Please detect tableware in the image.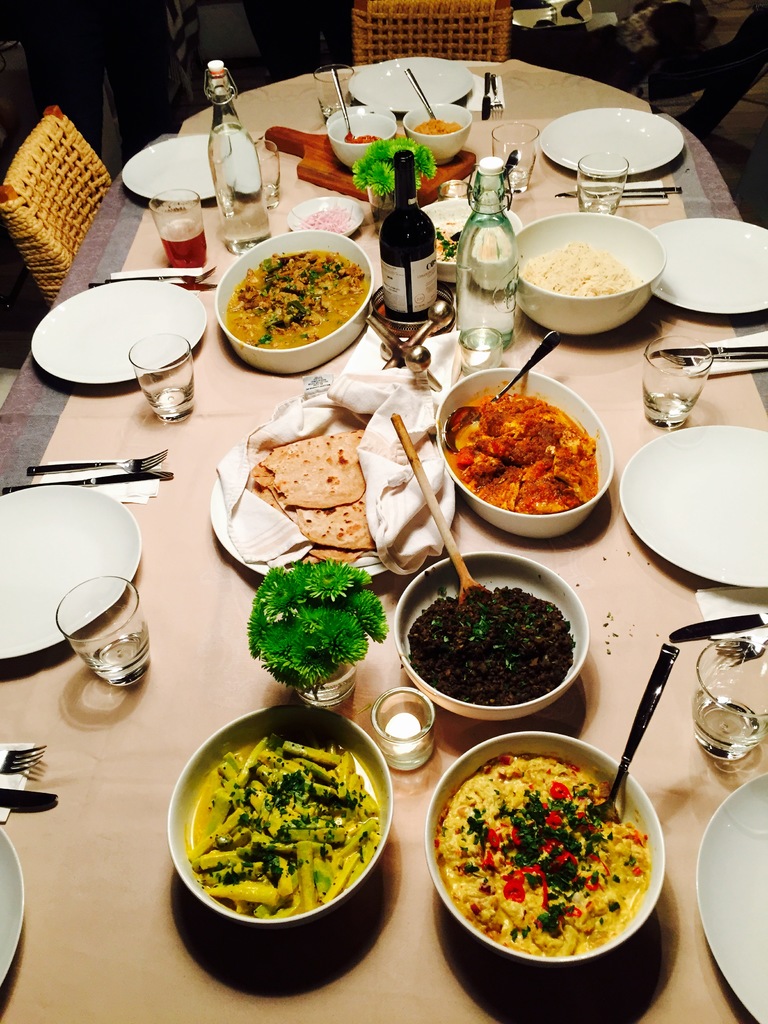
detection(33, 274, 211, 394).
